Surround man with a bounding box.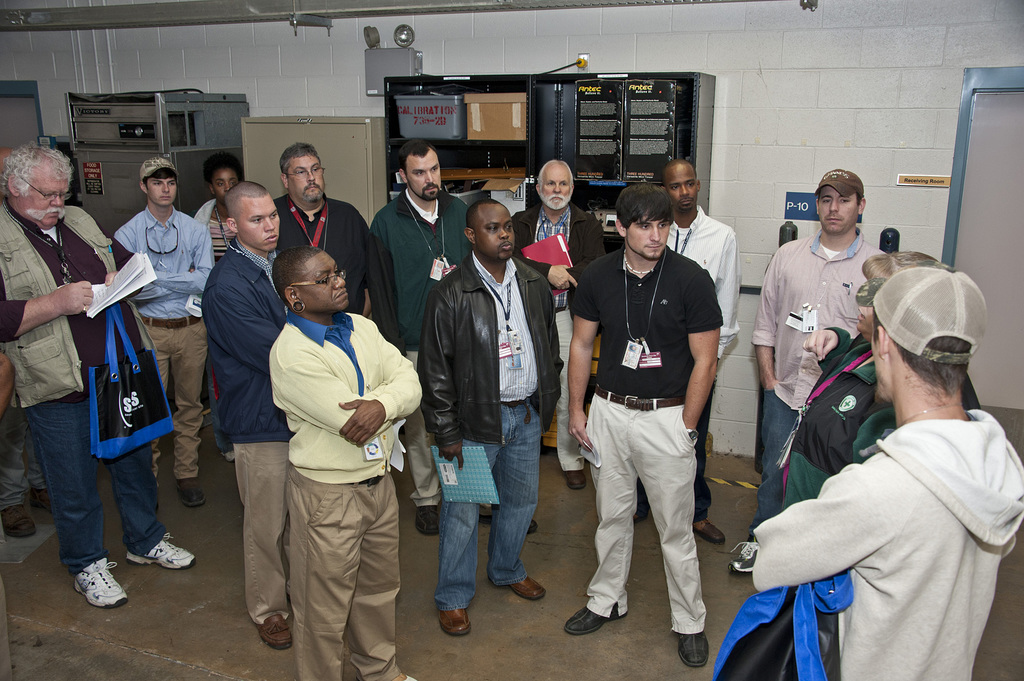
(634, 161, 729, 545).
